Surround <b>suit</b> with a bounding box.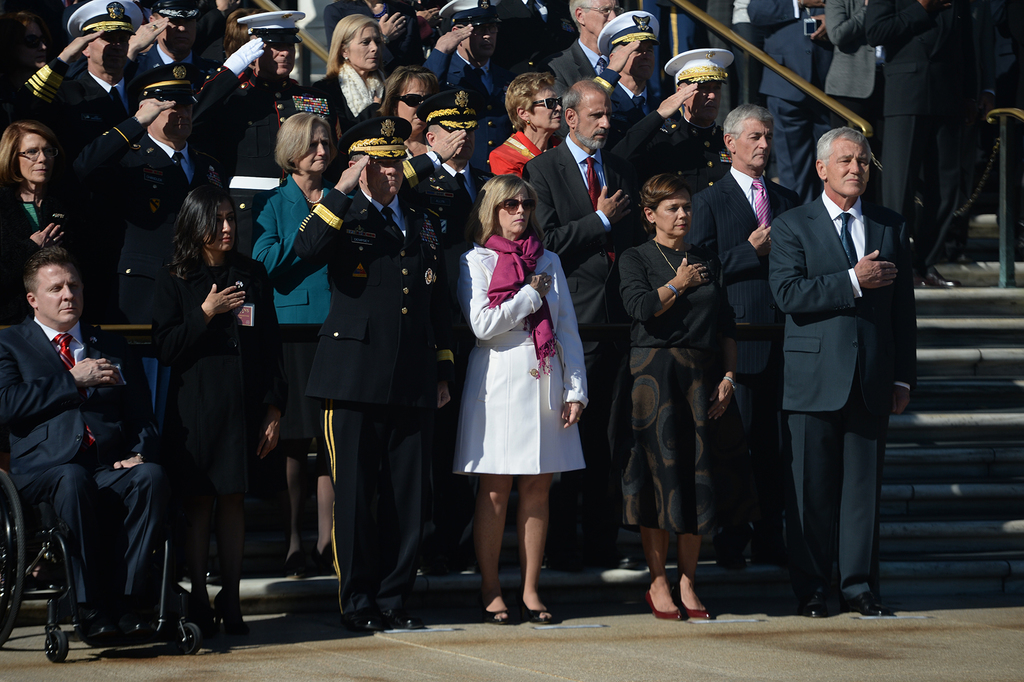
880/0/964/256.
